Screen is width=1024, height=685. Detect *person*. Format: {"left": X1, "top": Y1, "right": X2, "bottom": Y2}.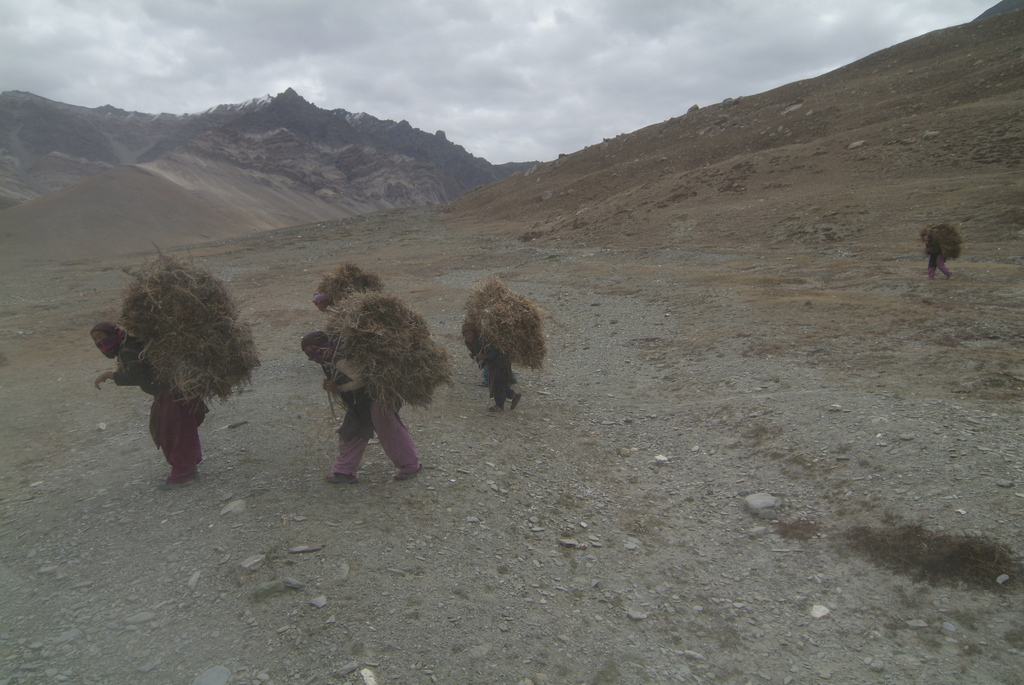
{"left": 300, "top": 329, "right": 424, "bottom": 488}.
